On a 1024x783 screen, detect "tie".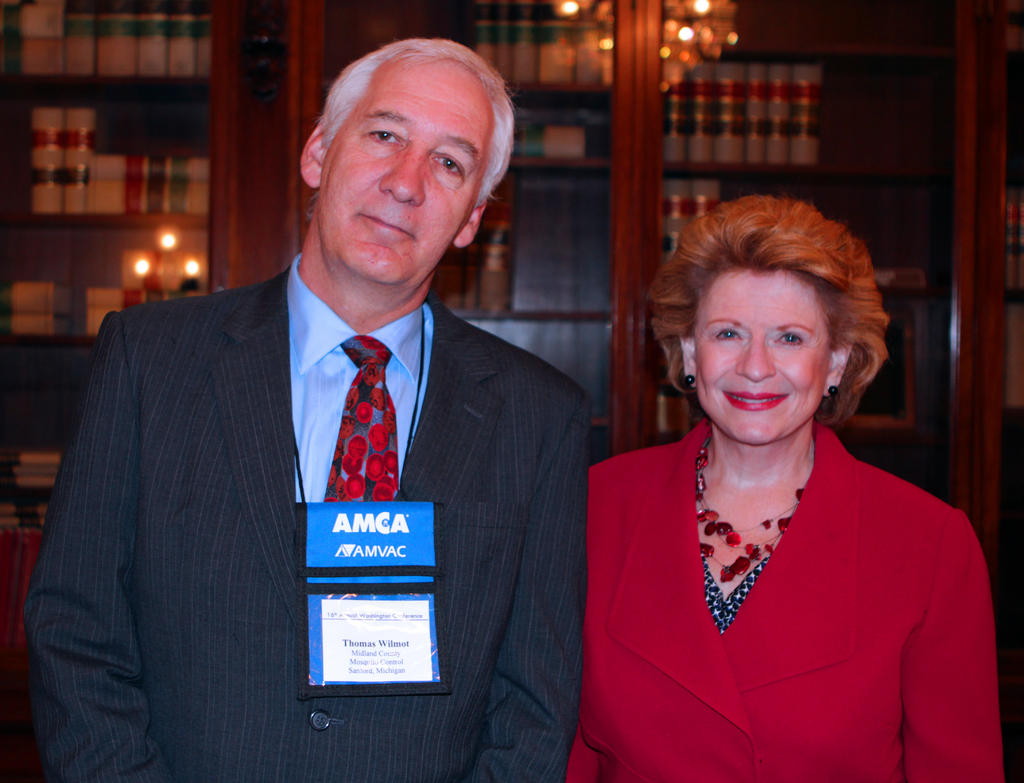
307 327 417 499.
